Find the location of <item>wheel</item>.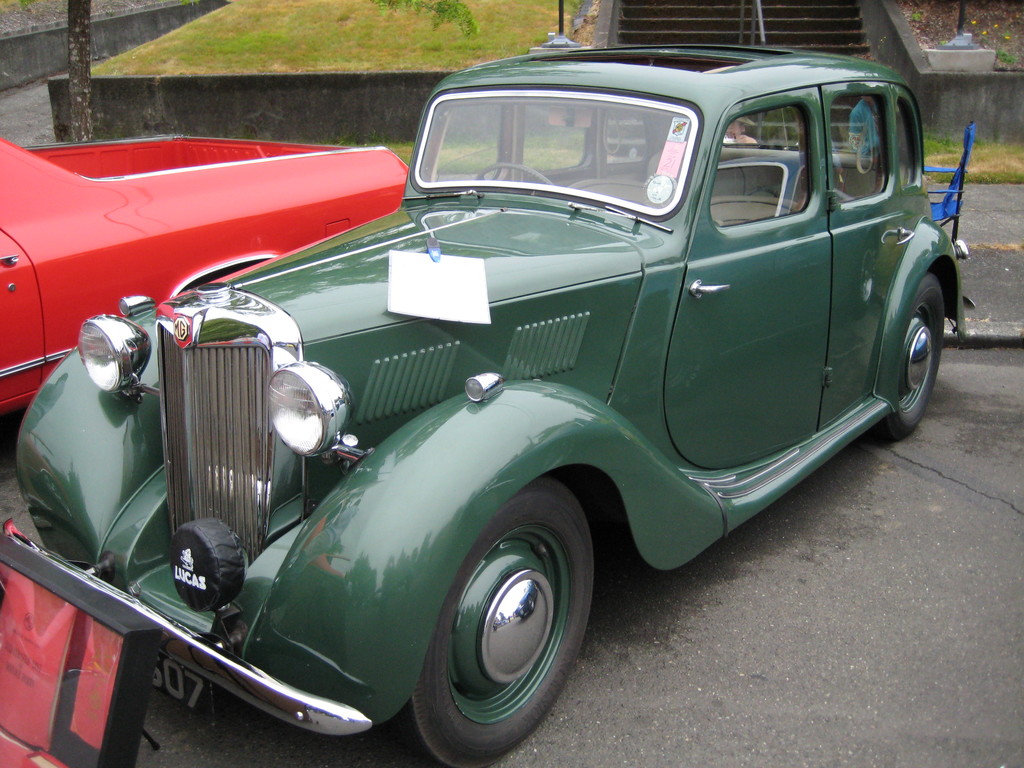
Location: left=874, top=276, right=945, bottom=442.
